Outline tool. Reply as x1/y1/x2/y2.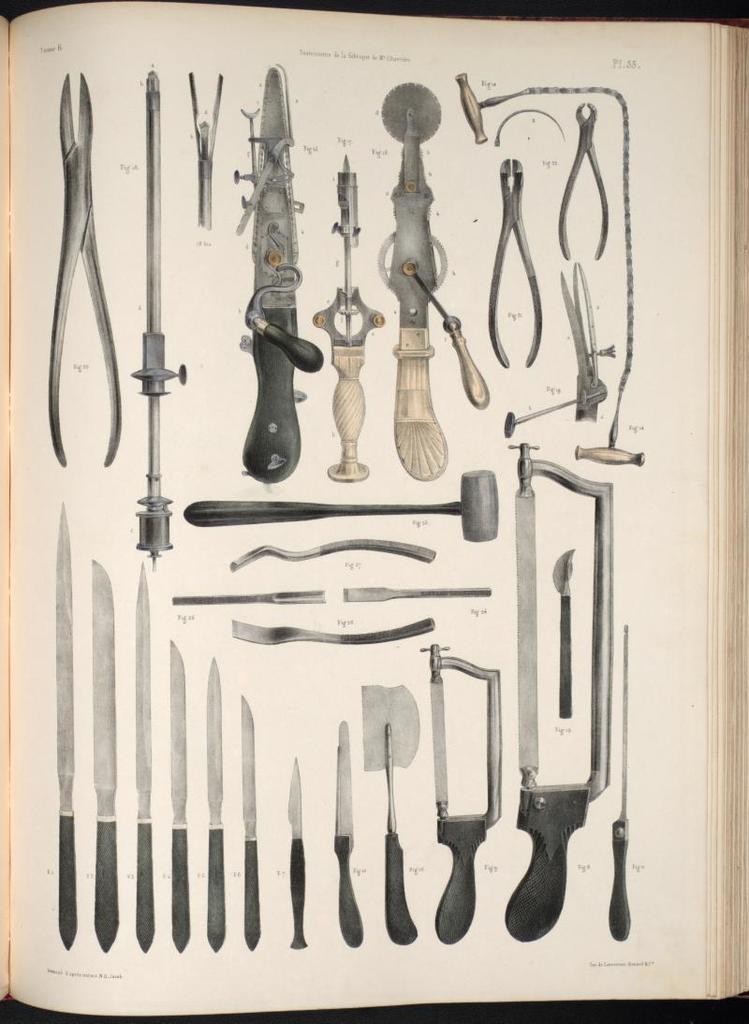
200/653/227/956.
